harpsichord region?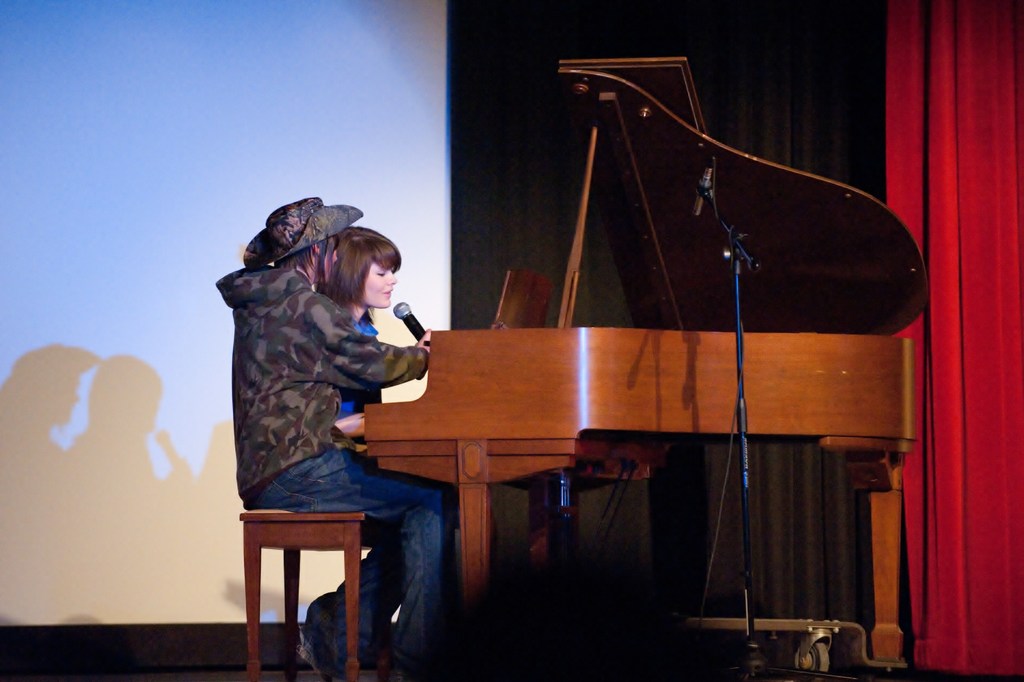
360,62,930,676
